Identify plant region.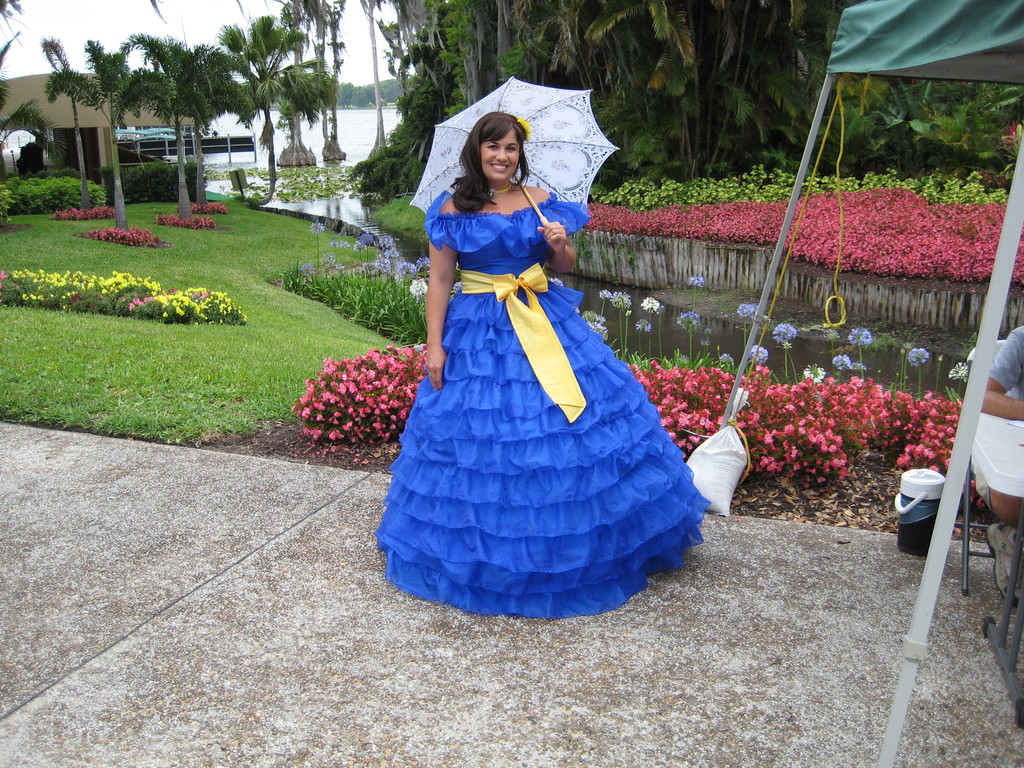
Region: [left=150, top=206, right=219, bottom=236].
